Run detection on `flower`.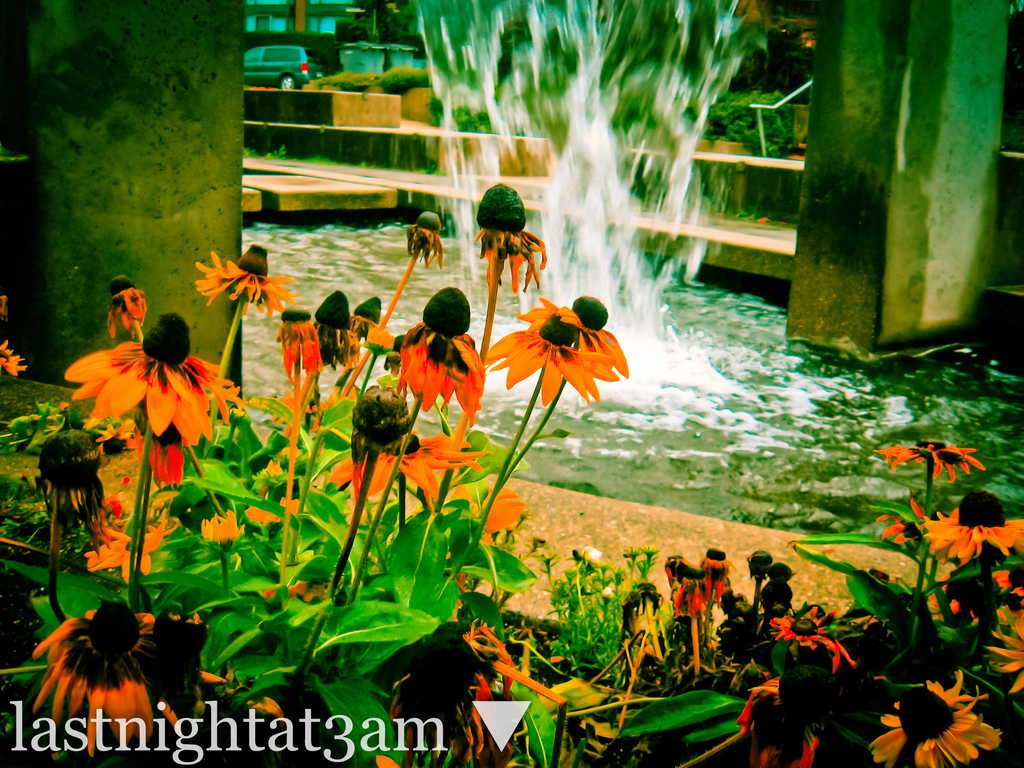
Result: bbox=(328, 431, 490, 511).
